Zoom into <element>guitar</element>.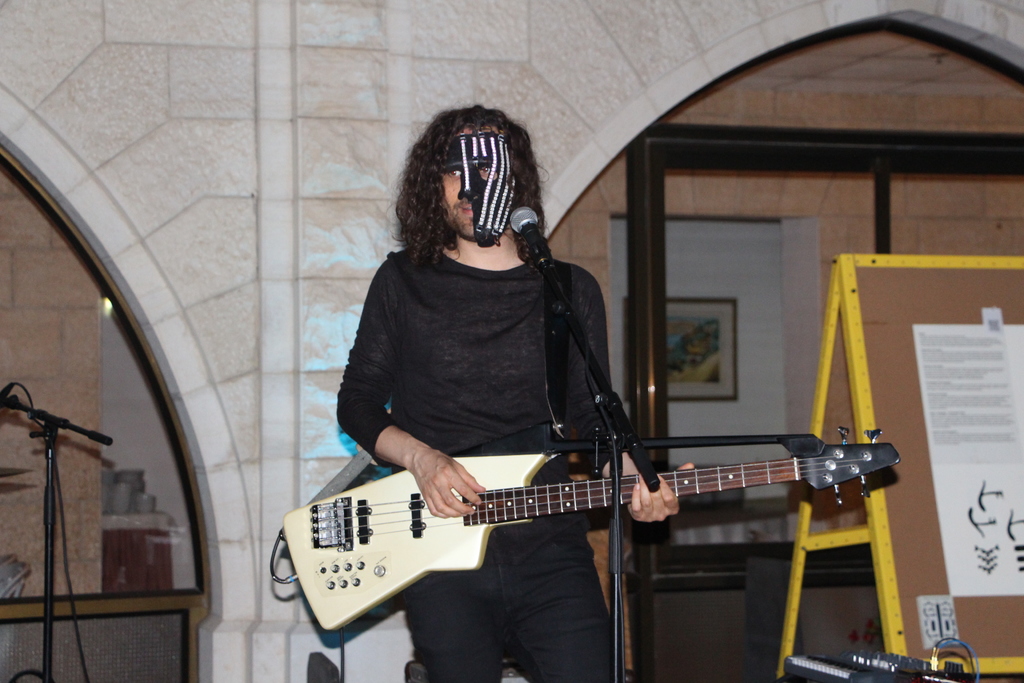
Zoom target: (277,418,900,636).
